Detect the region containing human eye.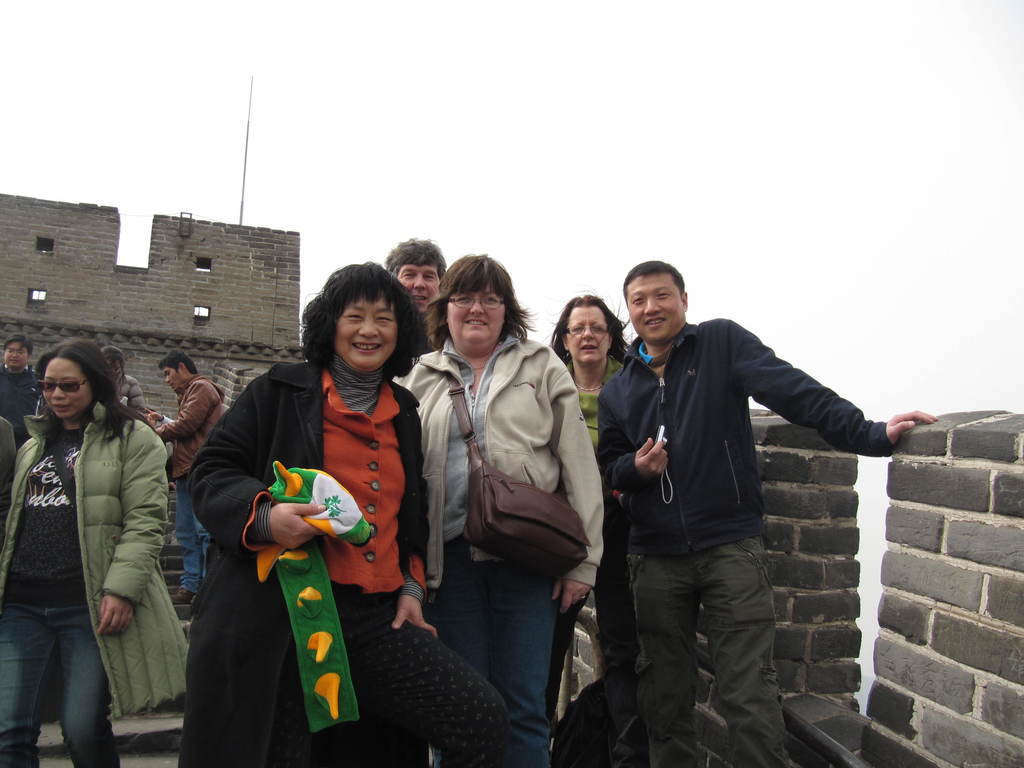
6, 346, 15, 355.
